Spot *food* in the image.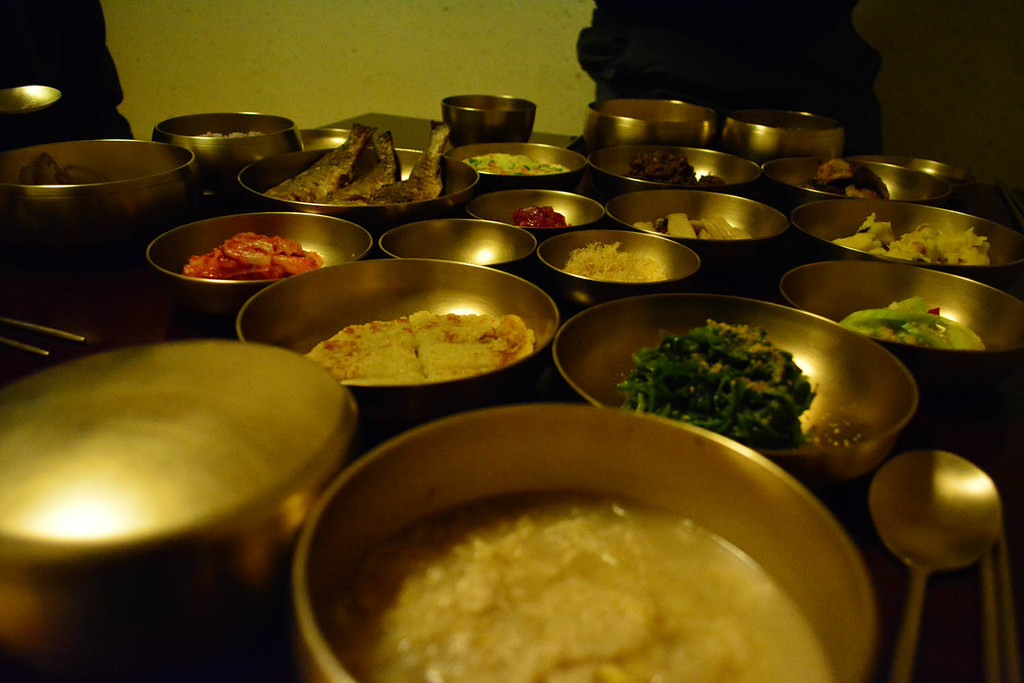
*food* found at bbox=[461, 150, 568, 174].
